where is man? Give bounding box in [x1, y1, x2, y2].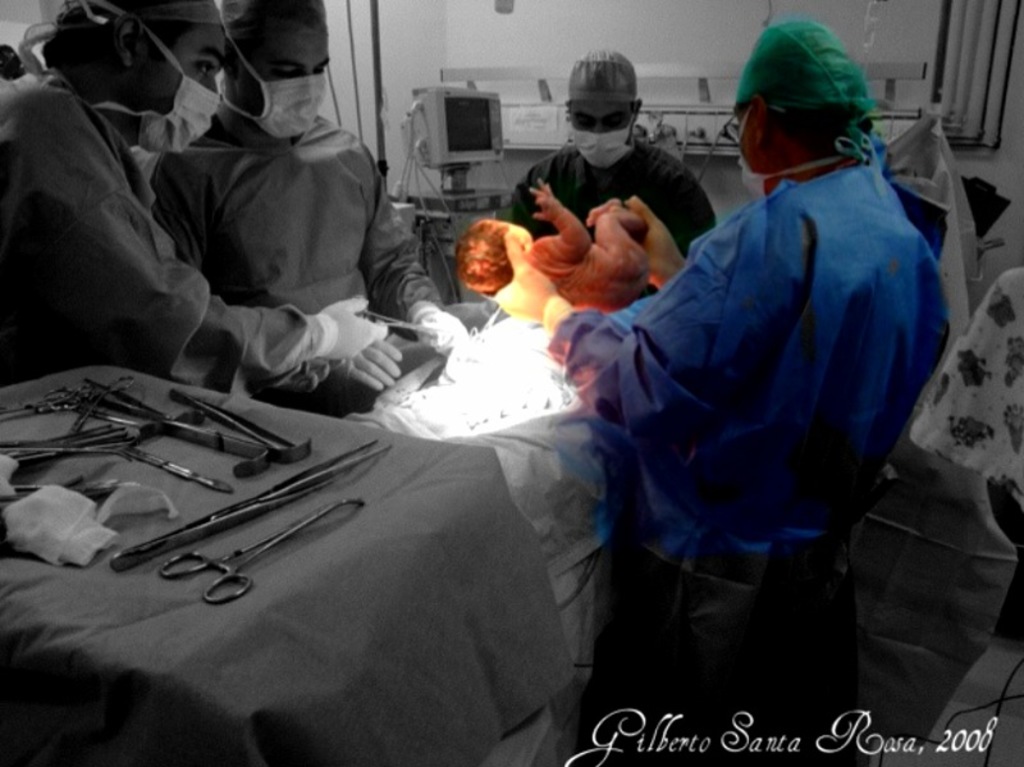
[145, 0, 468, 398].
